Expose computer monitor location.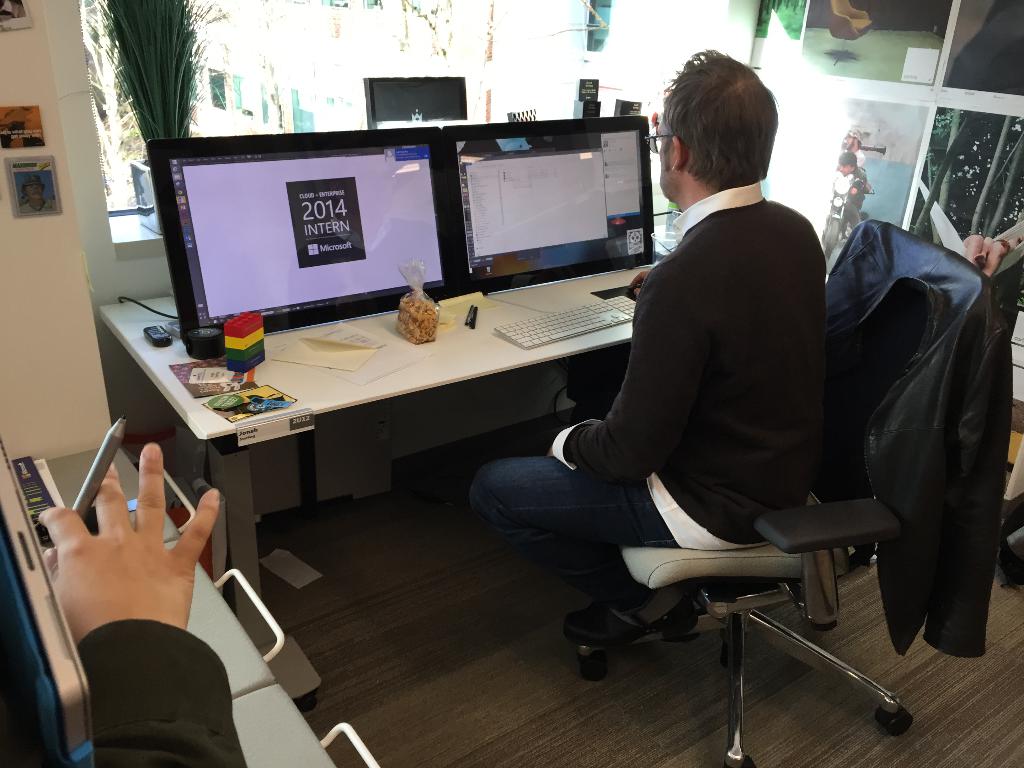
Exposed at 141:129:472:356.
